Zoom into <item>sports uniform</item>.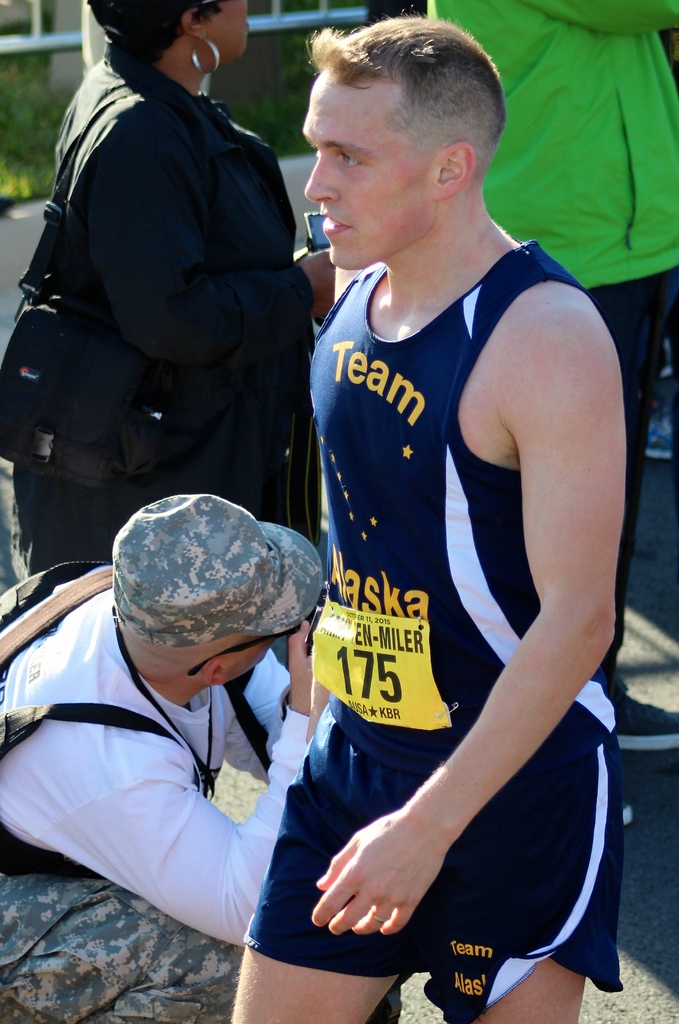
Zoom target: [289, 95, 568, 912].
